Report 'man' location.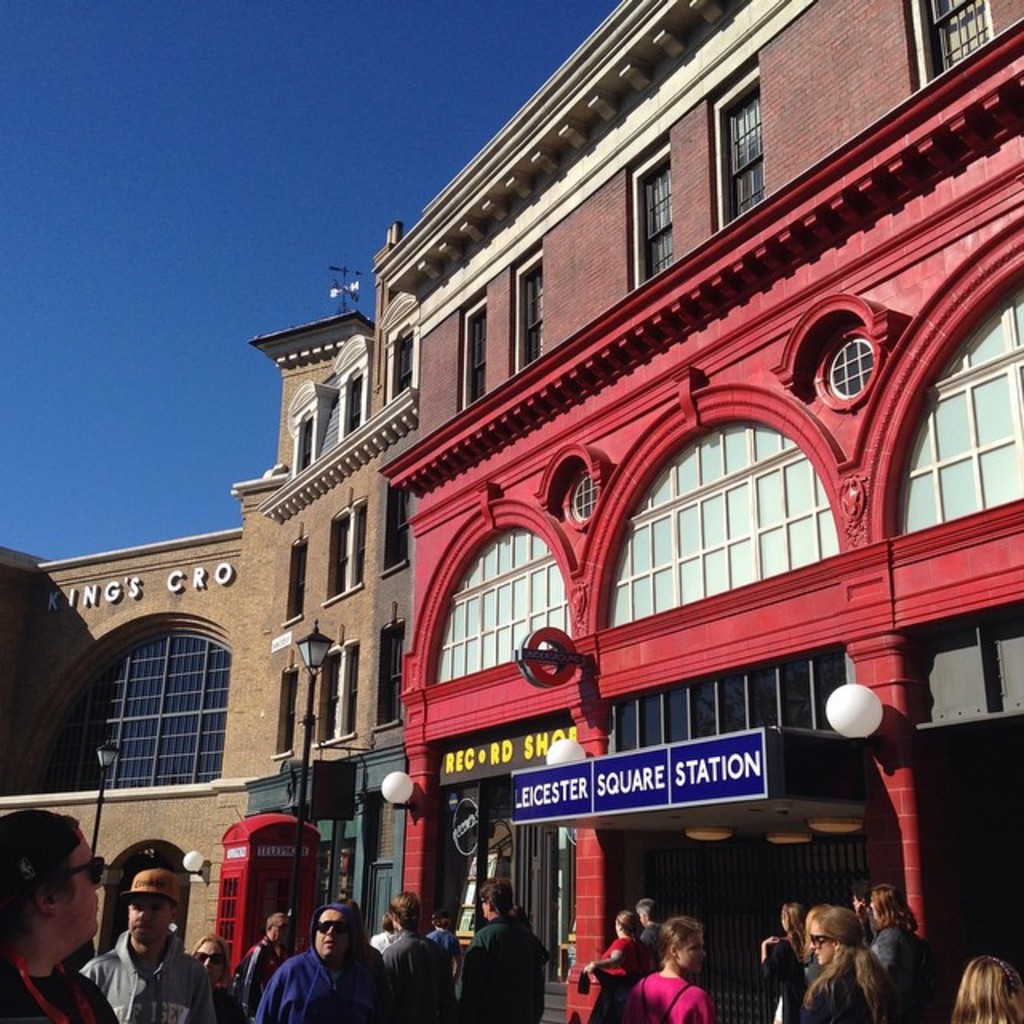
Report: <bbox>250, 901, 381, 1022</bbox>.
